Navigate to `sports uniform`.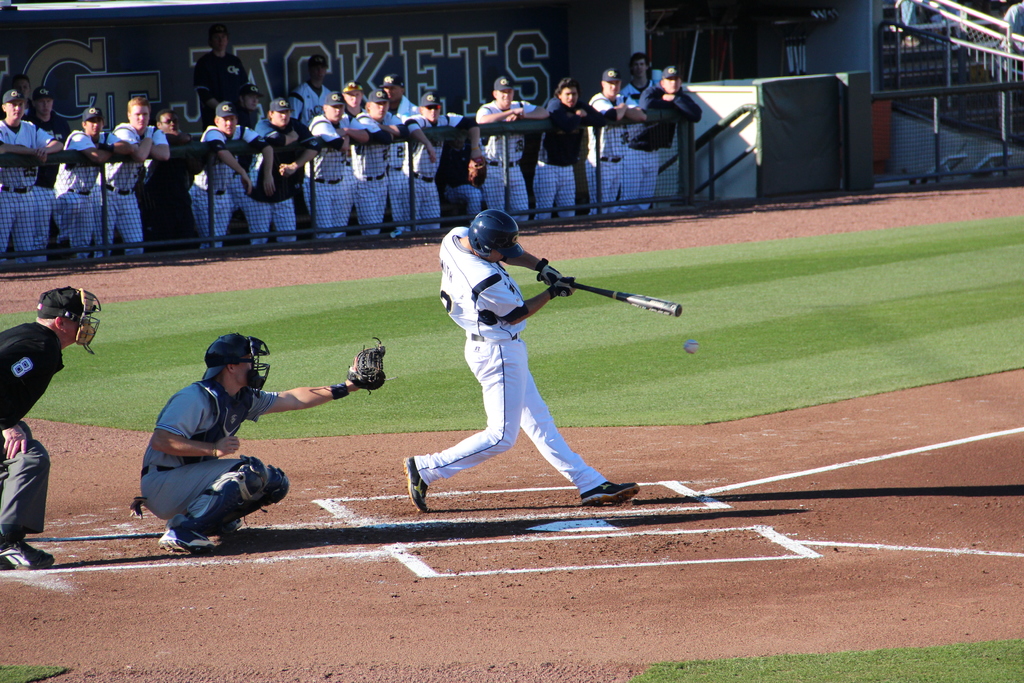
Navigation target: x1=17, y1=106, x2=74, y2=260.
